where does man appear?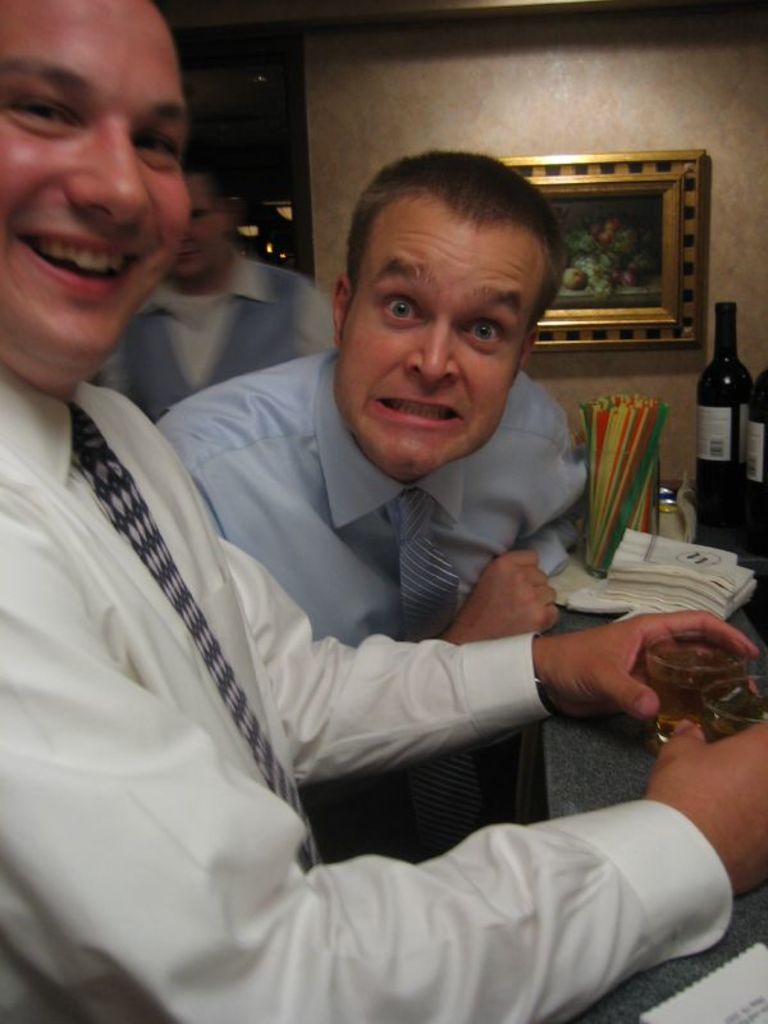
Appears at [86,155,339,425].
